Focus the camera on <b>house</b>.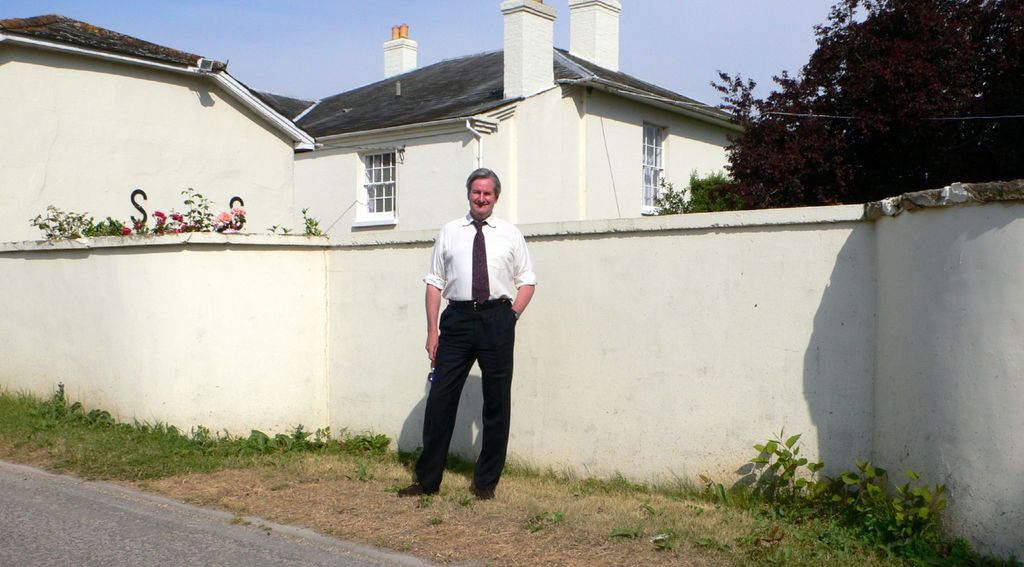
Focus region: bbox=(324, 3, 762, 268).
